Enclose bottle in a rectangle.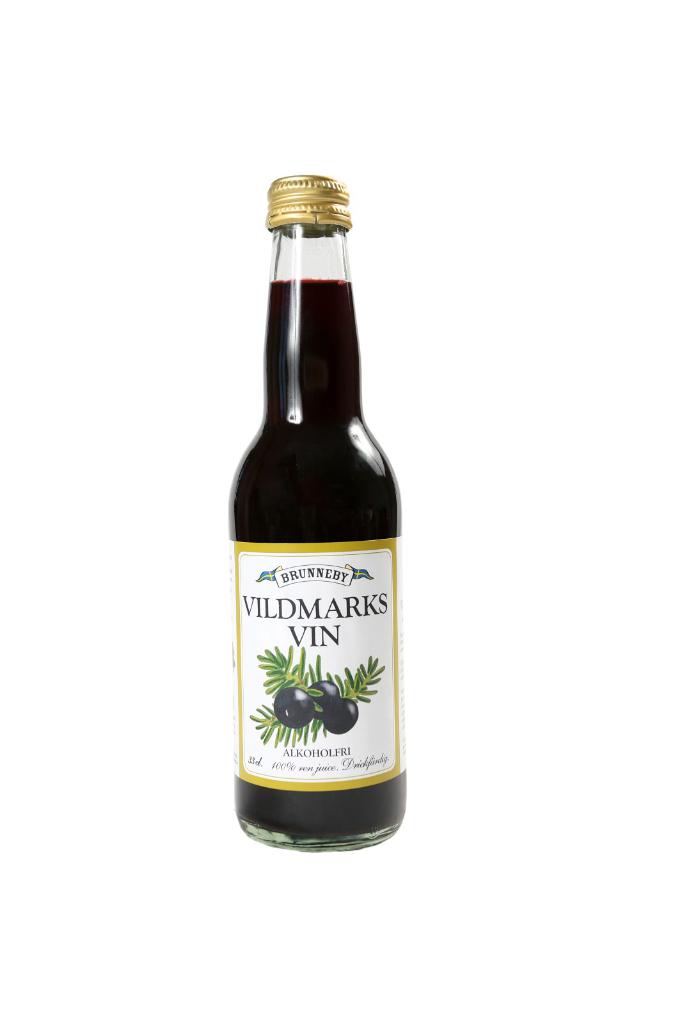
rect(226, 169, 402, 855).
